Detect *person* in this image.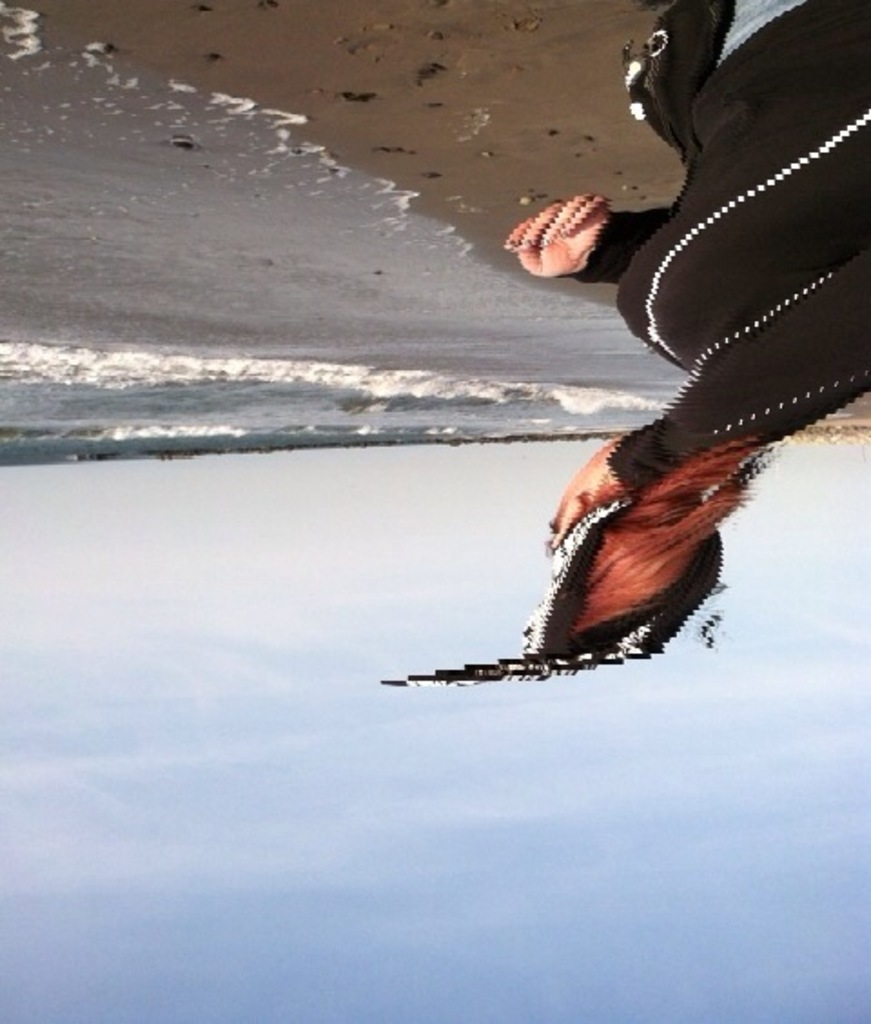
Detection: [left=524, top=0, right=869, bottom=670].
